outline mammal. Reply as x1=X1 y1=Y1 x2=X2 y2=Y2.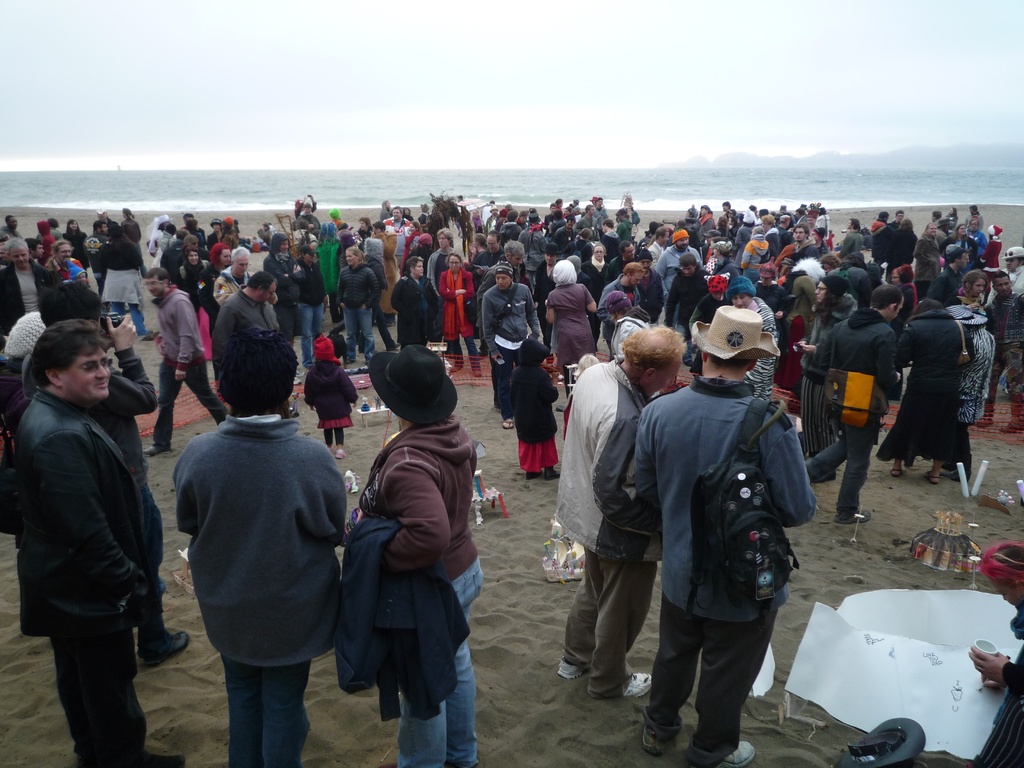
x1=966 y1=543 x2=1023 y2=767.
